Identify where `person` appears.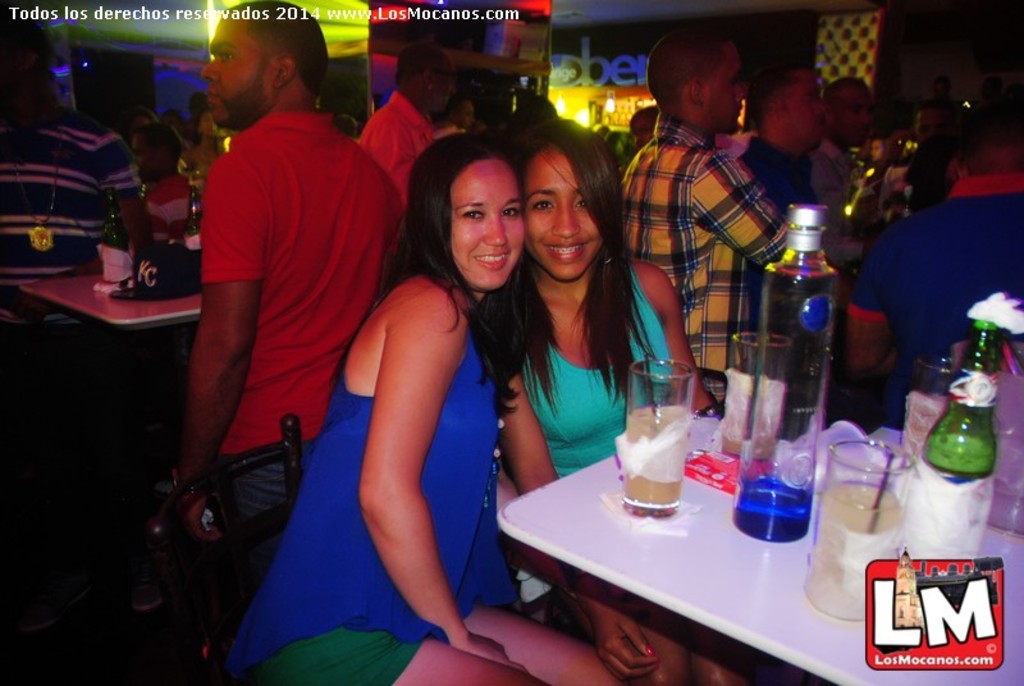
Appears at (x1=732, y1=54, x2=823, y2=235).
